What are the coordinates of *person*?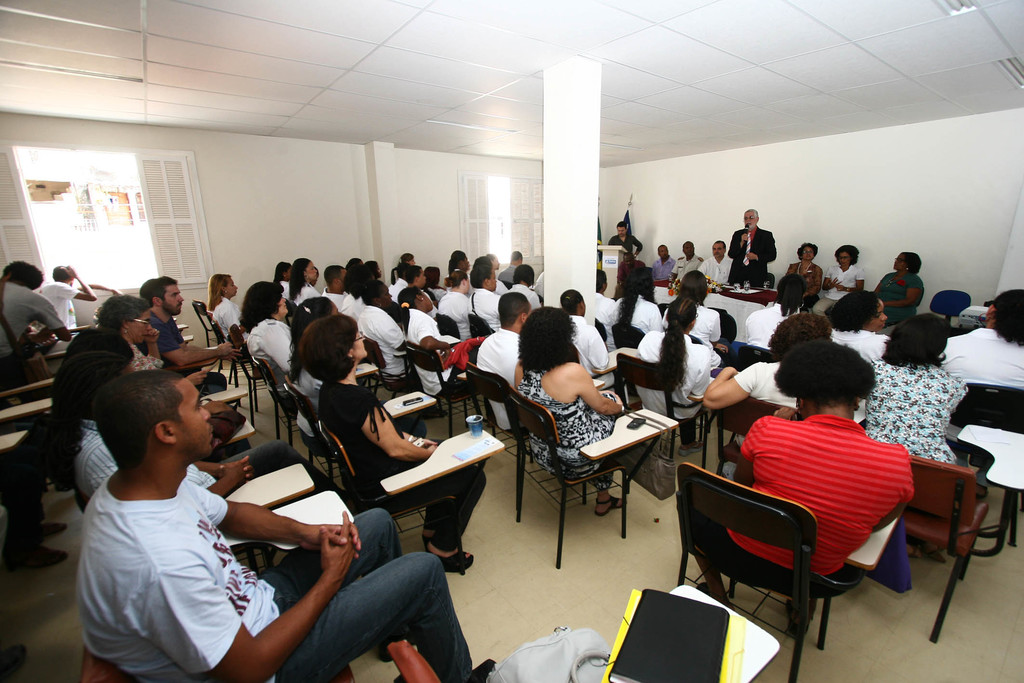
BBox(815, 245, 858, 315).
